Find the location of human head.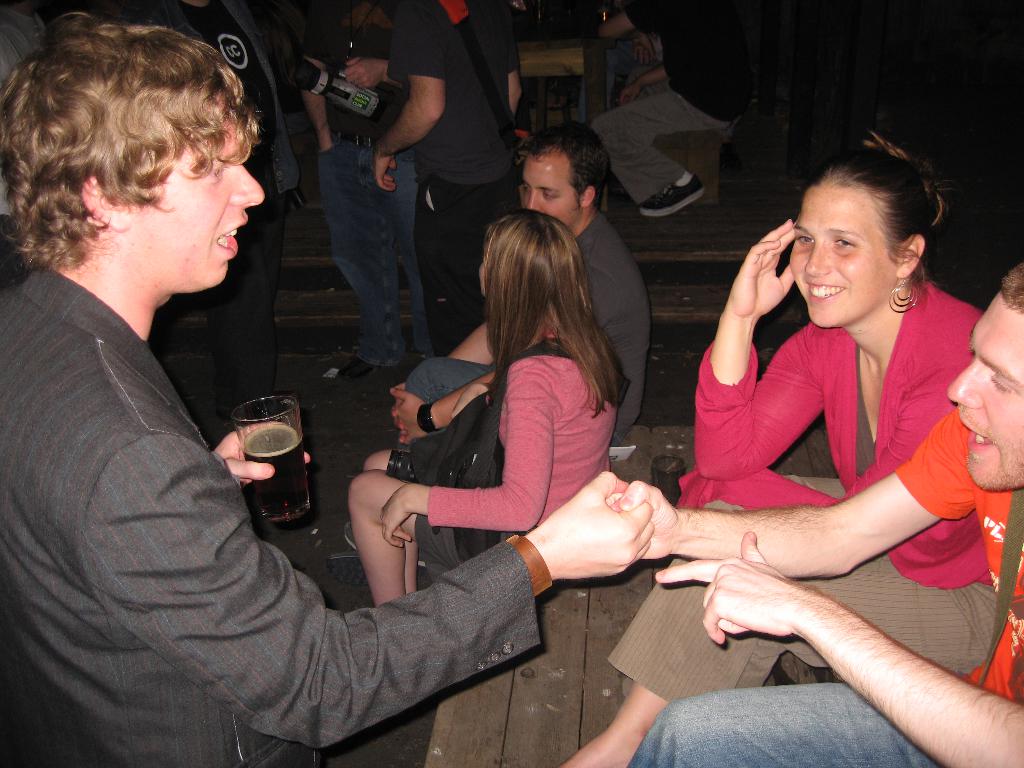
Location: (x1=0, y1=13, x2=266, y2=294).
